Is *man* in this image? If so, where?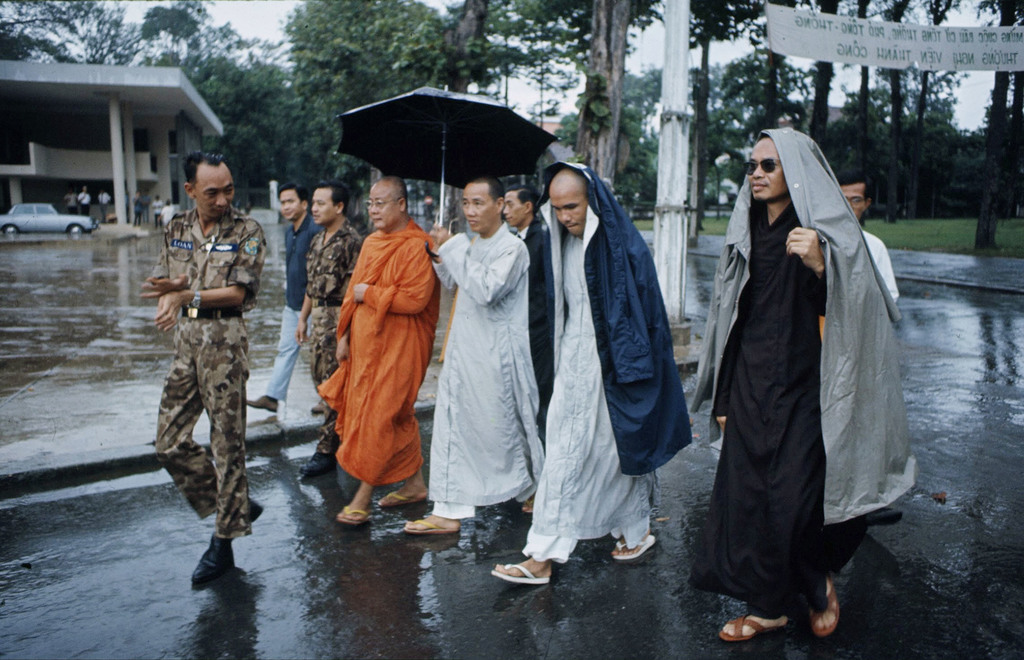
Yes, at detection(150, 193, 165, 224).
